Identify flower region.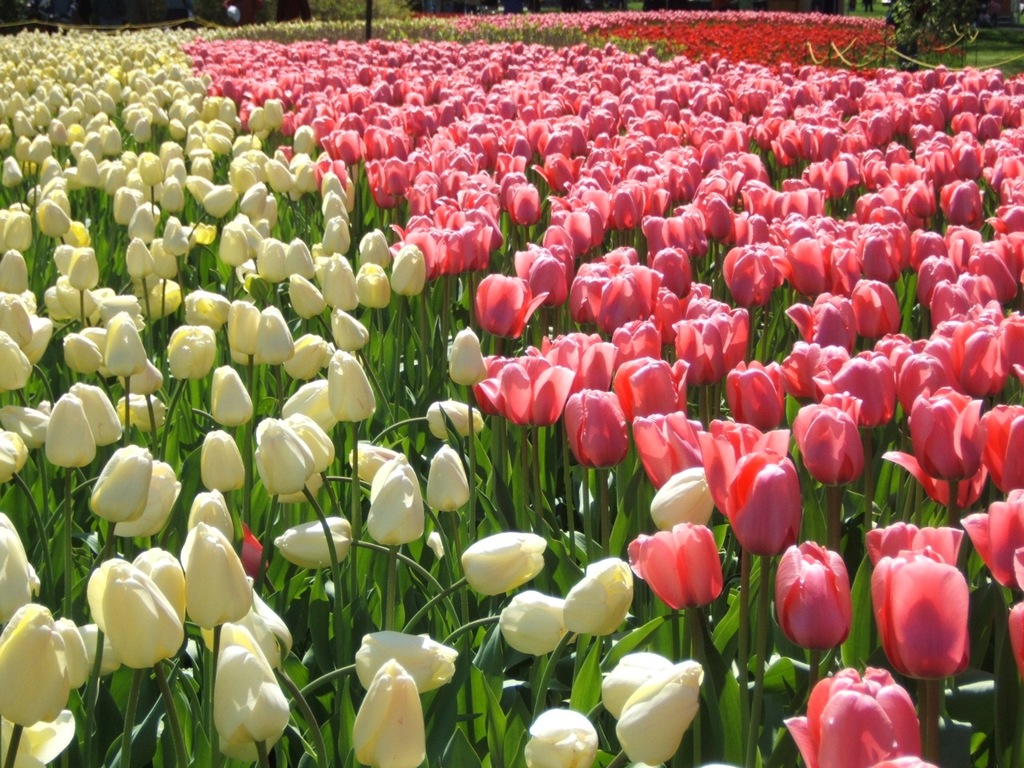
Region: [x1=1012, y1=550, x2=1023, y2=602].
